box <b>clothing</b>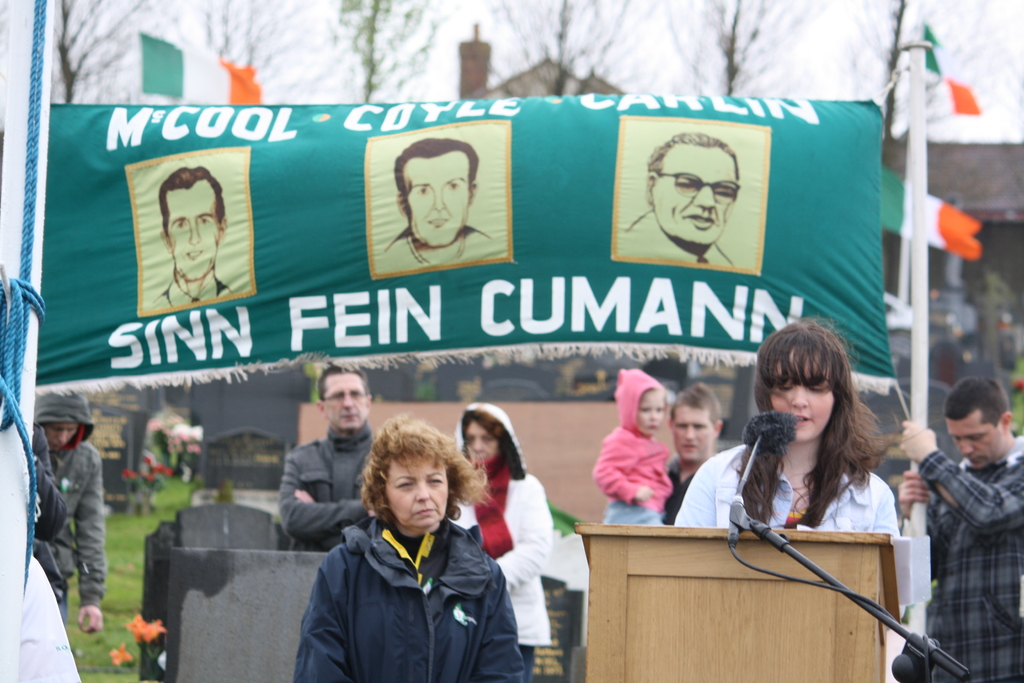
x1=378 y1=226 x2=510 y2=272
